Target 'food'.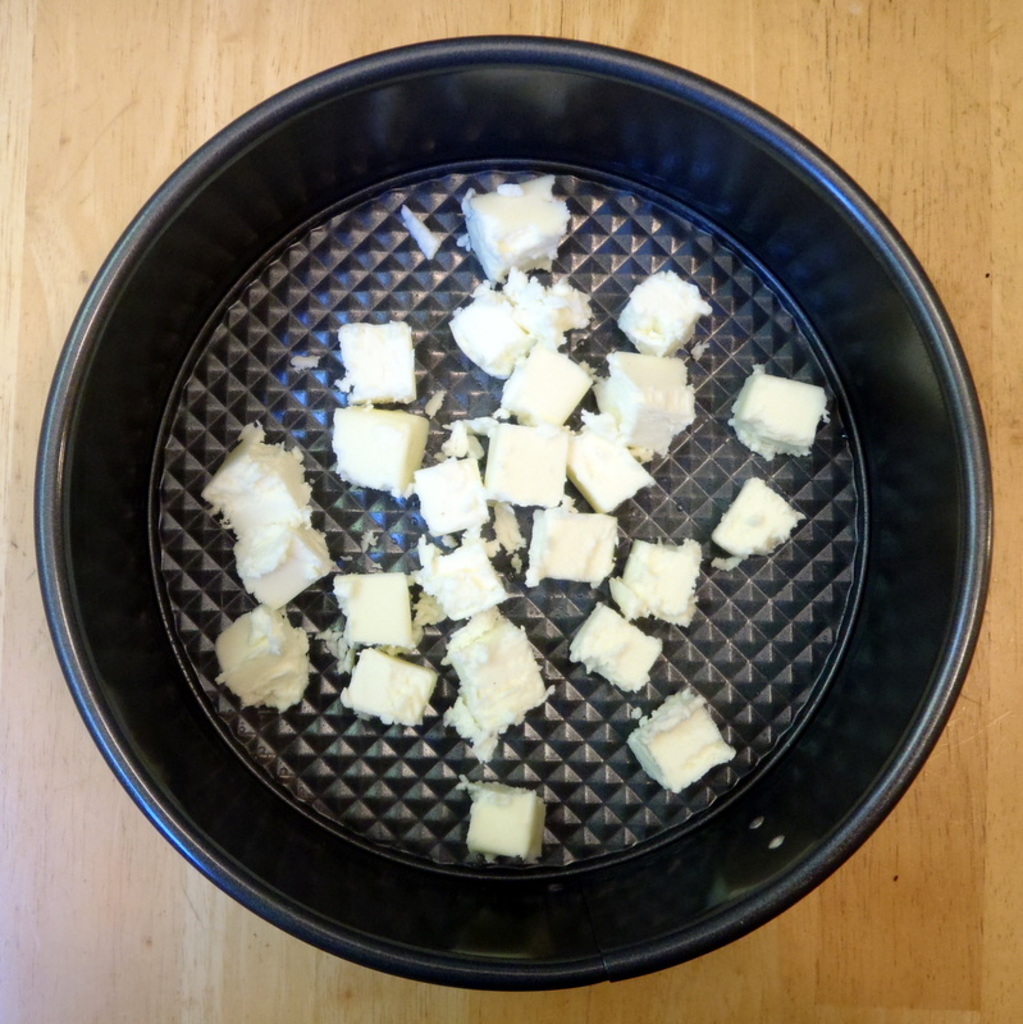
Target region: l=586, t=349, r=695, b=461.
